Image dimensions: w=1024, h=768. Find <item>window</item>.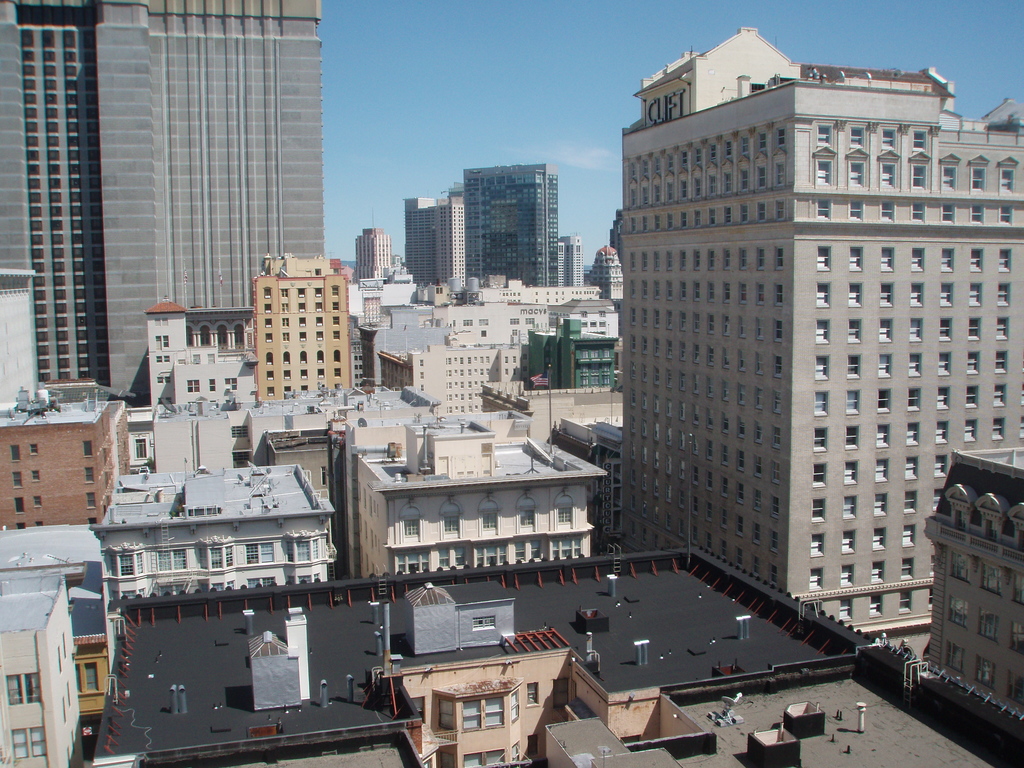
box(508, 684, 520, 722).
